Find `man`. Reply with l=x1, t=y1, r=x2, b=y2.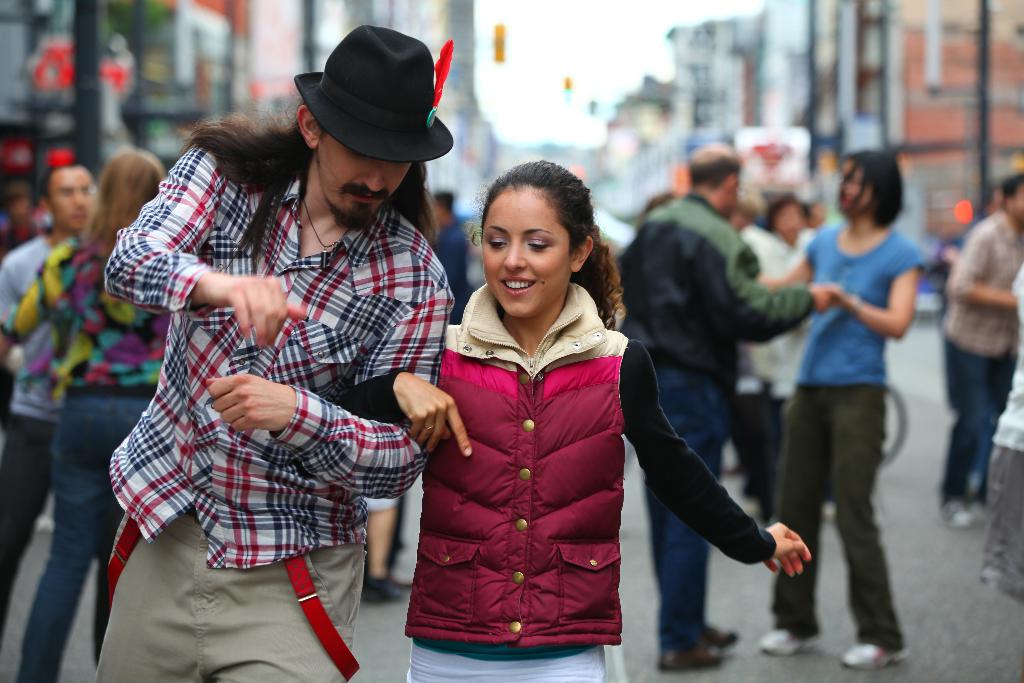
l=939, t=173, r=1023, b=528.
